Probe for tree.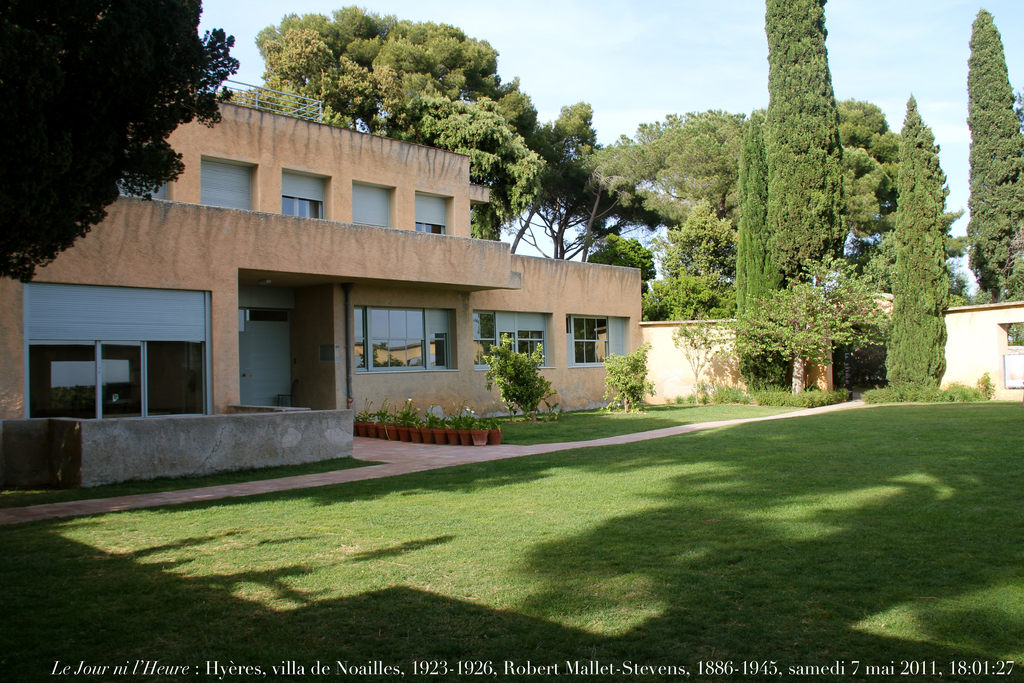
Probe result: 735/250/877/399.
